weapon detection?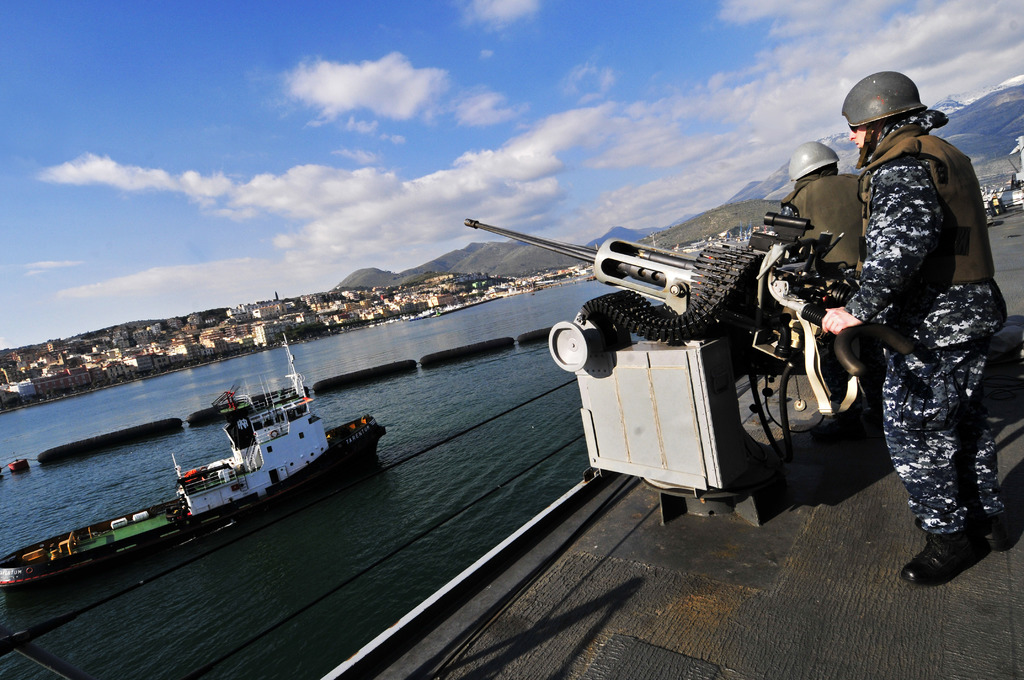
[467,200,913,419]
